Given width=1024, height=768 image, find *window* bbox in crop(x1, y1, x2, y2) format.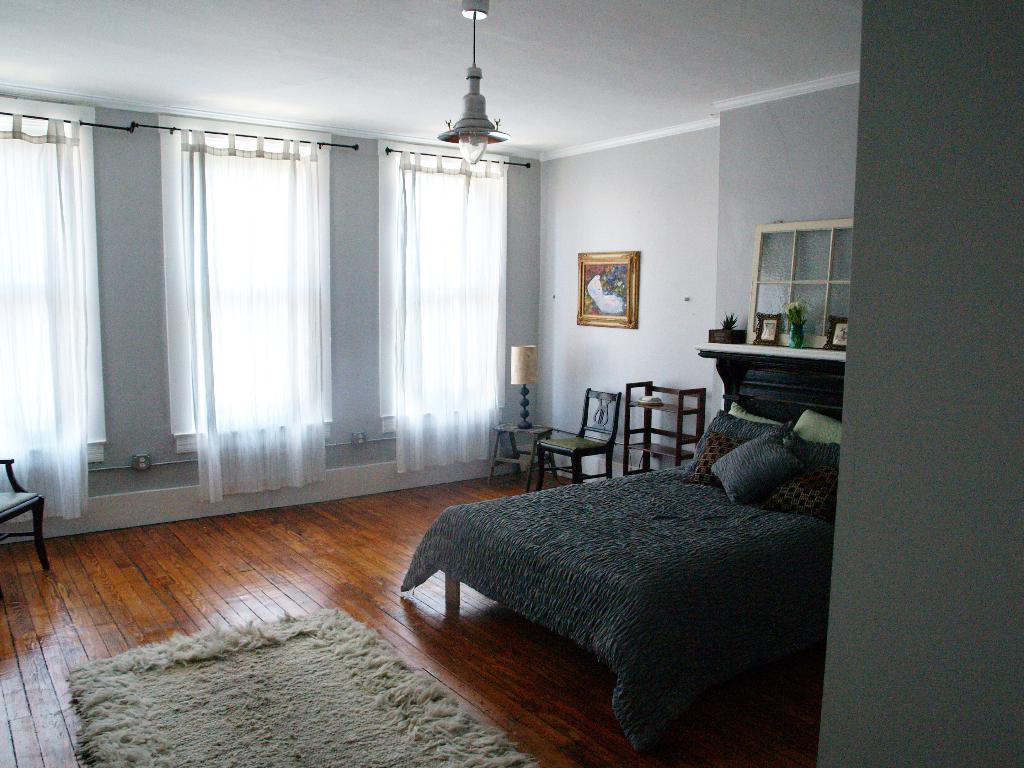
crop(178, 129, 338, 447).
